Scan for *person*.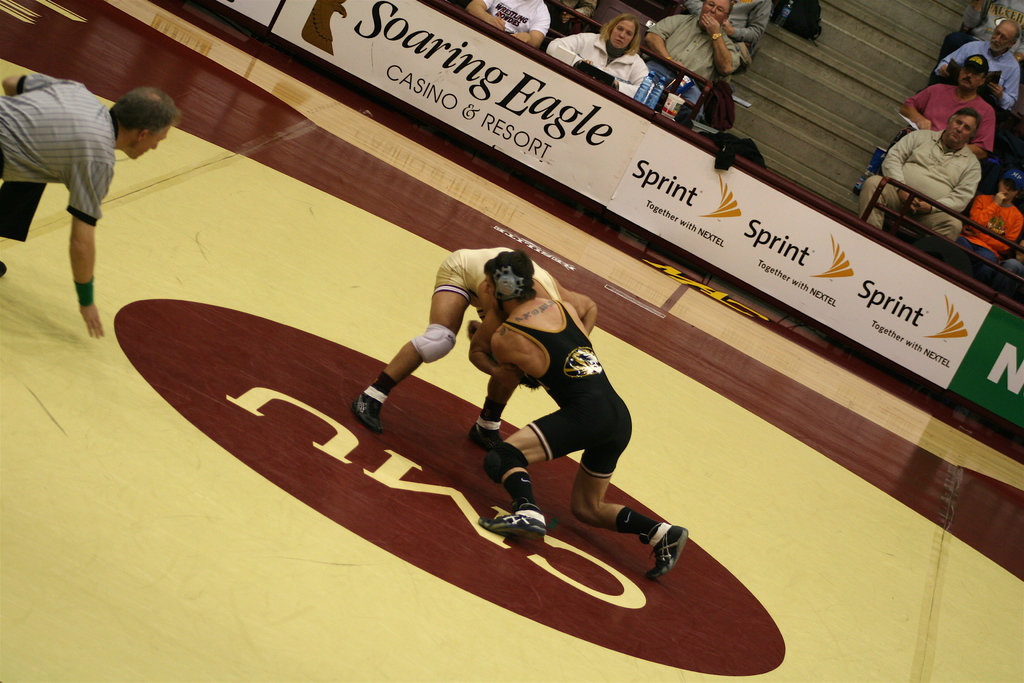
Scan result: 351/242/598/440.
